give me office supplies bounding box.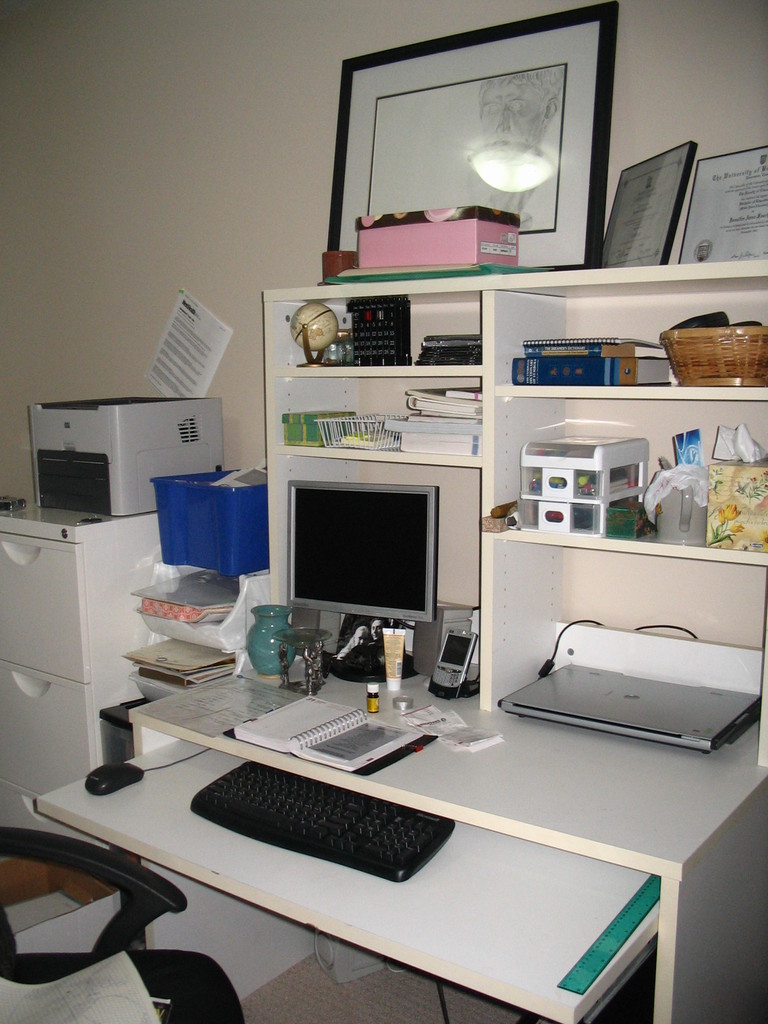
bbox=[277, 621, 328, 684].
